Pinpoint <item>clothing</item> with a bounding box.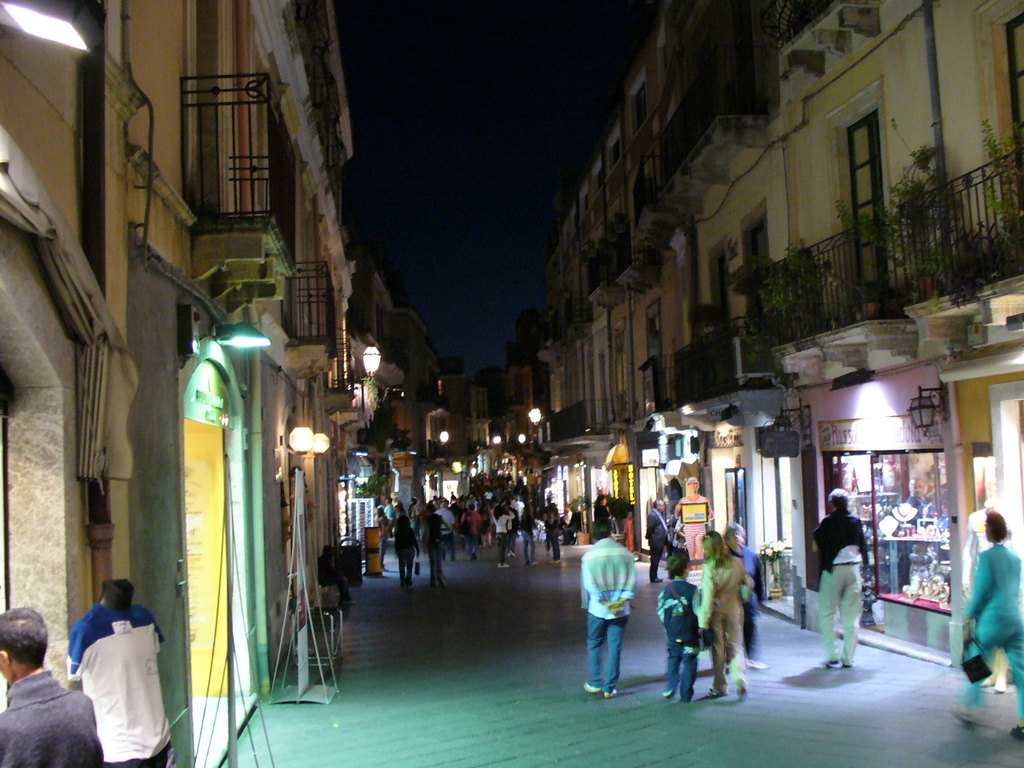
0,670,102,767.
